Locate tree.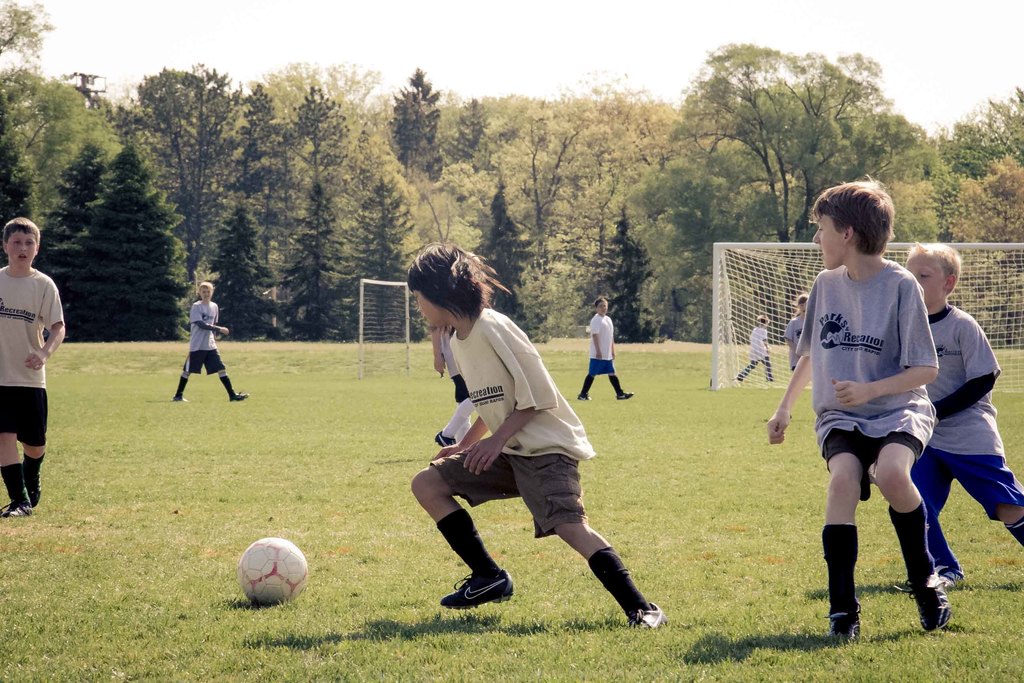
Bounding box: [361,147,420,341].
